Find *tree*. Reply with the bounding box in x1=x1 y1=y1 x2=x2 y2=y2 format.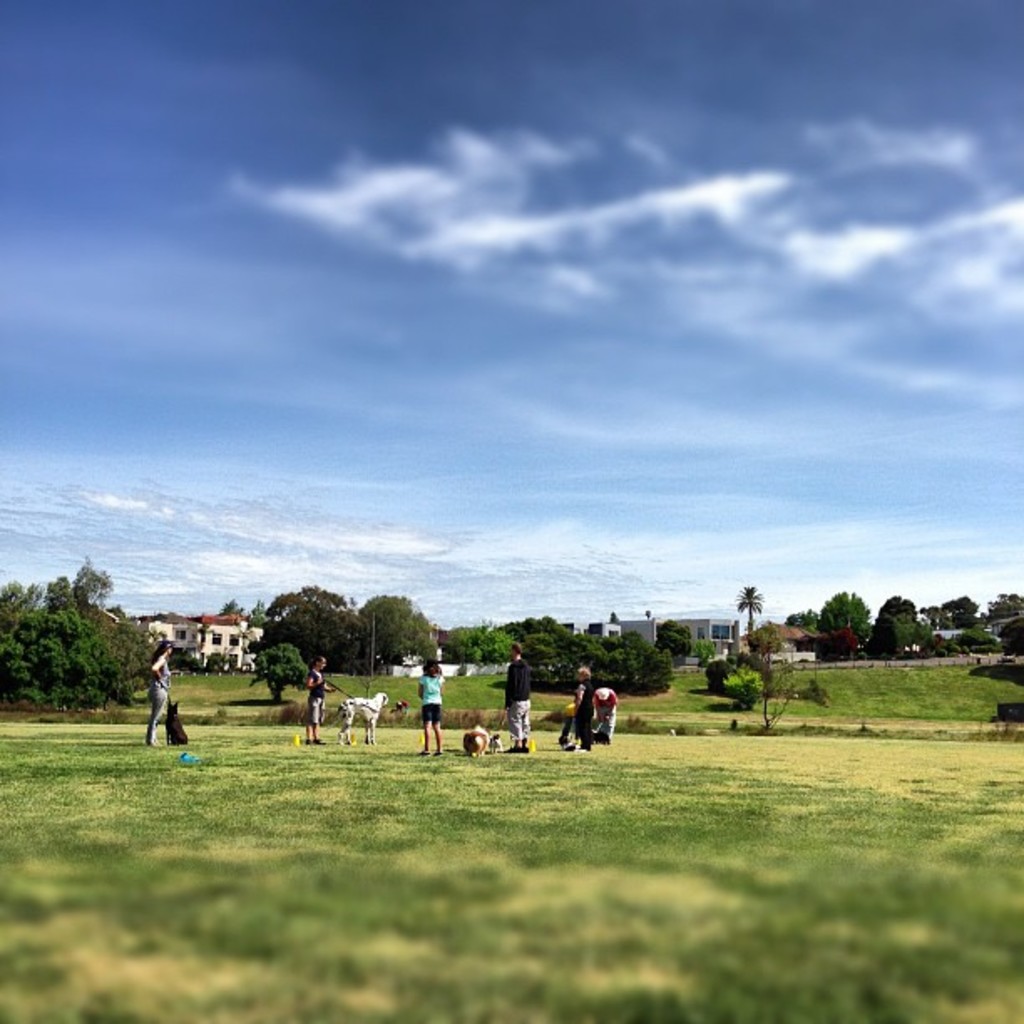
x1=246 y1=601 x2=269 y2=622.
